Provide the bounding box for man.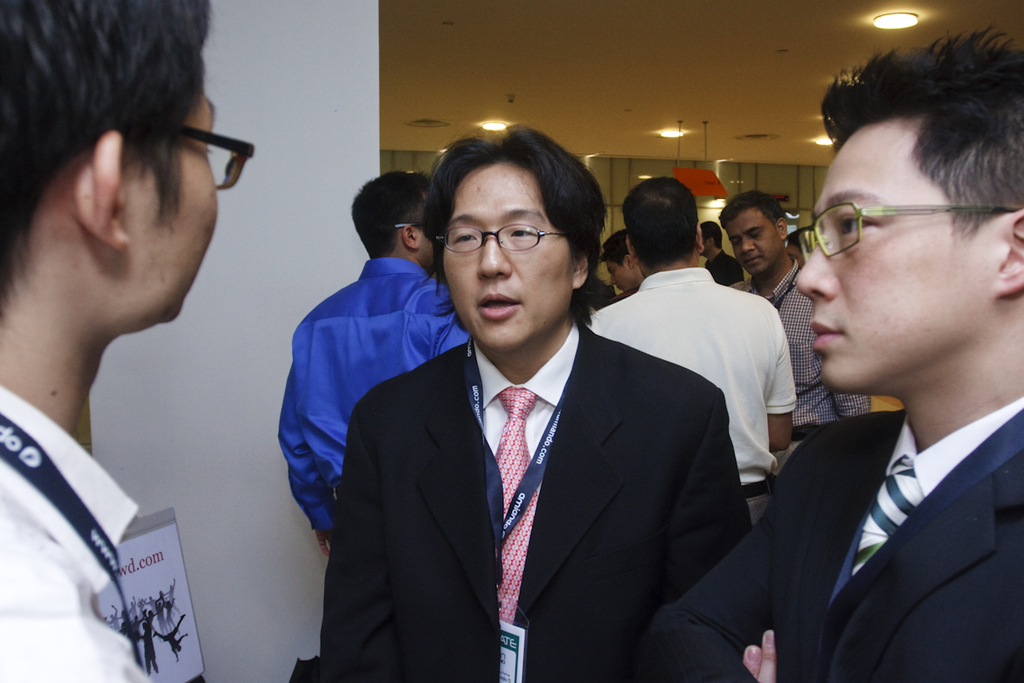
<box>282,167,467,682</box>.
